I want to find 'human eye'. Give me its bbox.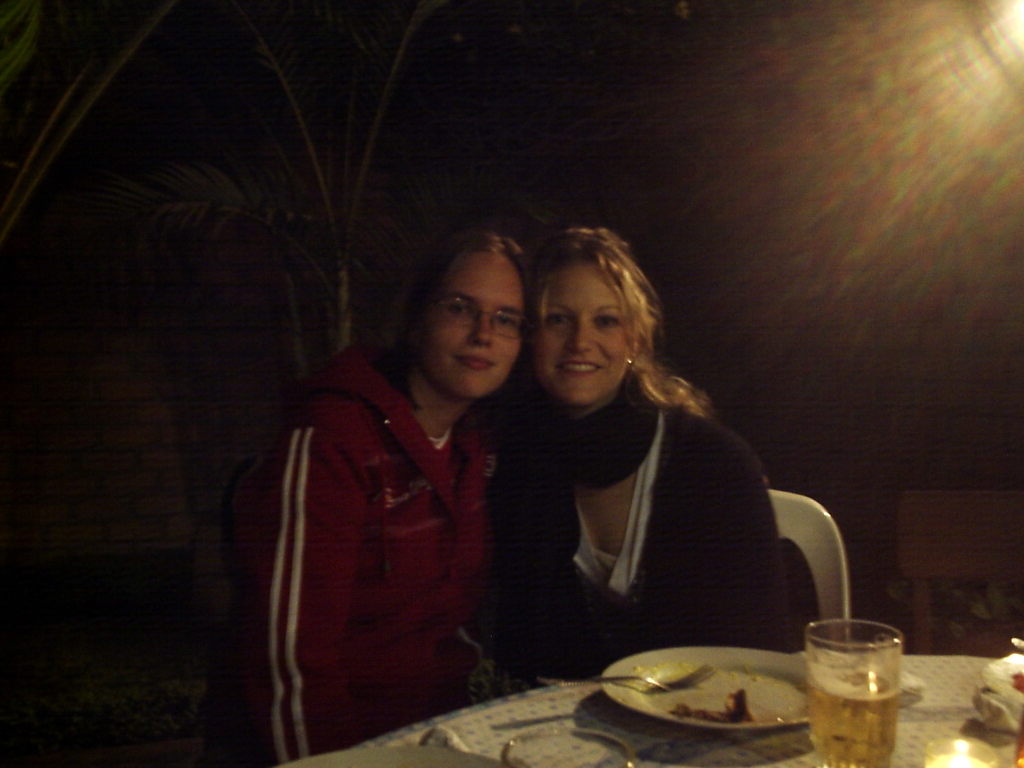
442:303:473:326.
